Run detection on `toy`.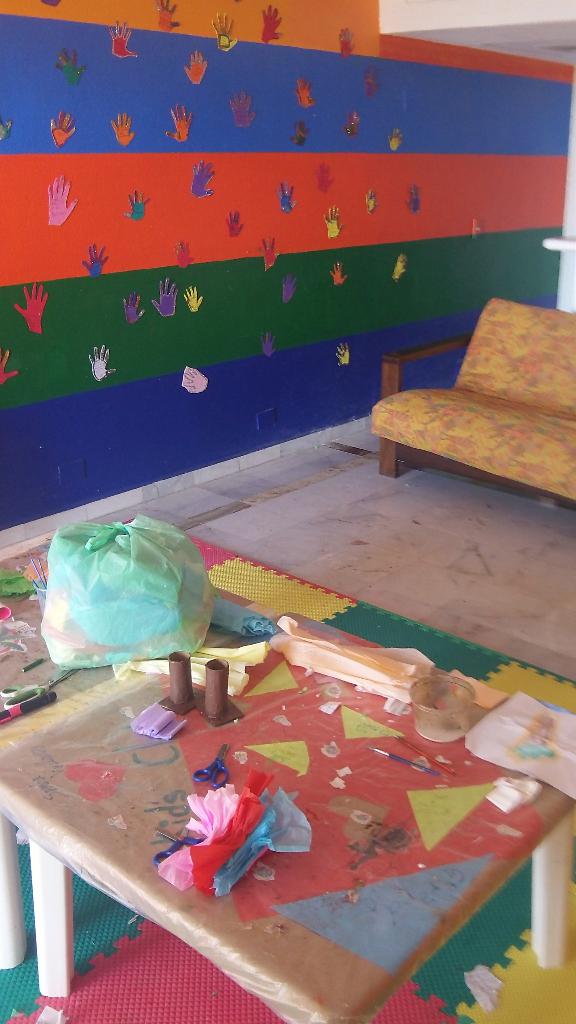
Result: l=193, t=161, r=216, b=202.
